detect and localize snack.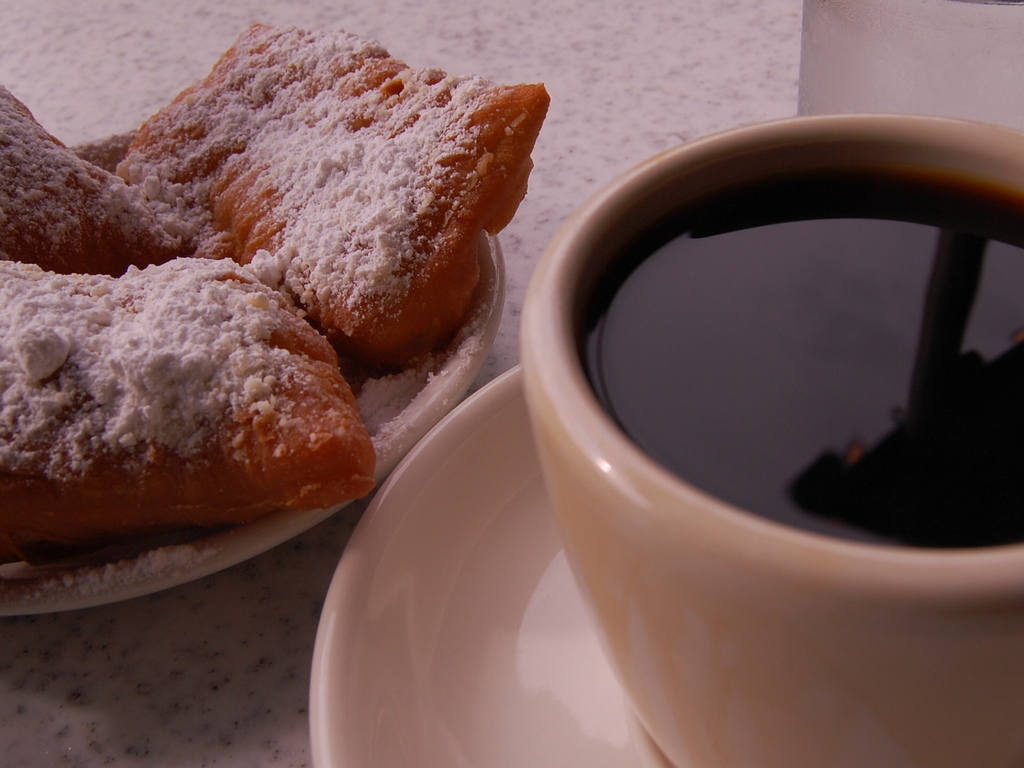
Localized at crop(0, 81, 188, 275).
